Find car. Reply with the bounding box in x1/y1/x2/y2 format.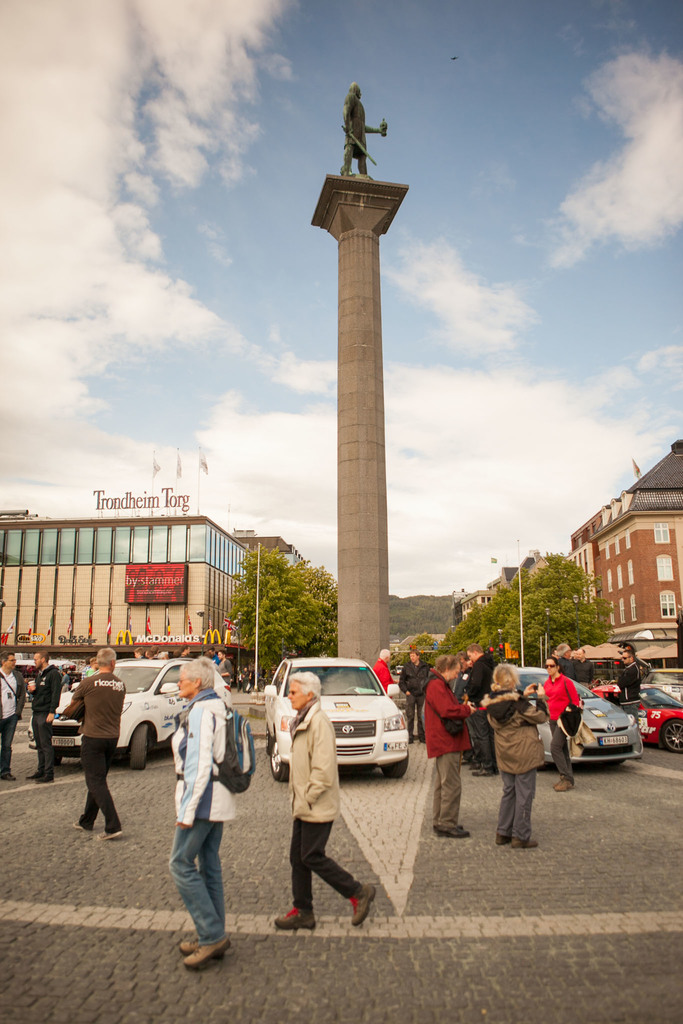
514/666/644/767.
